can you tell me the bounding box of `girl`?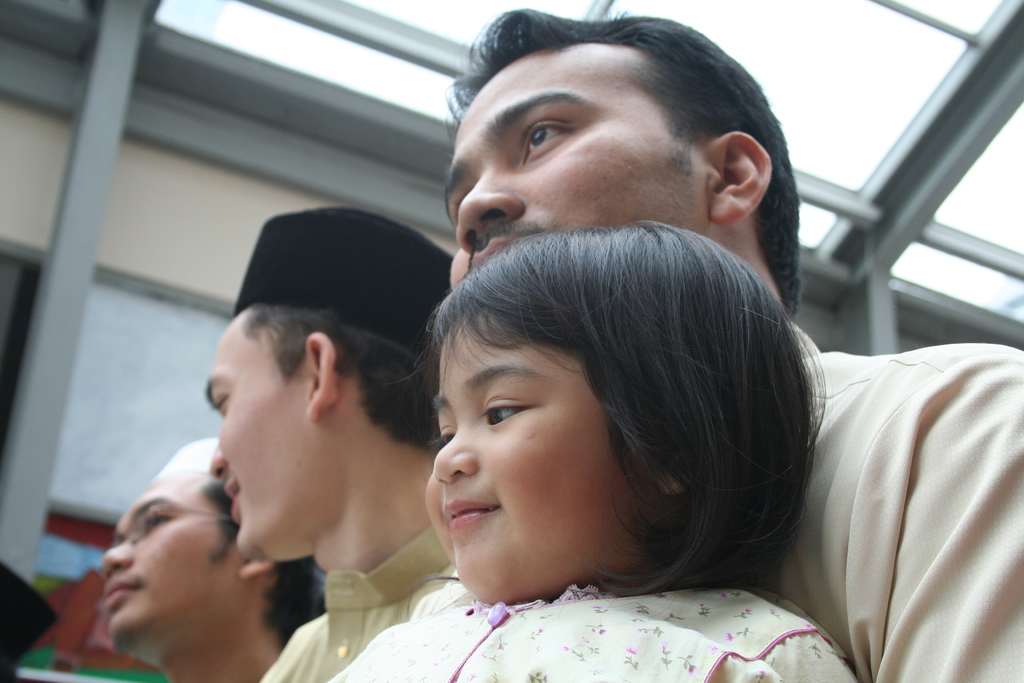
BBox(323, 222, 852, 682).
